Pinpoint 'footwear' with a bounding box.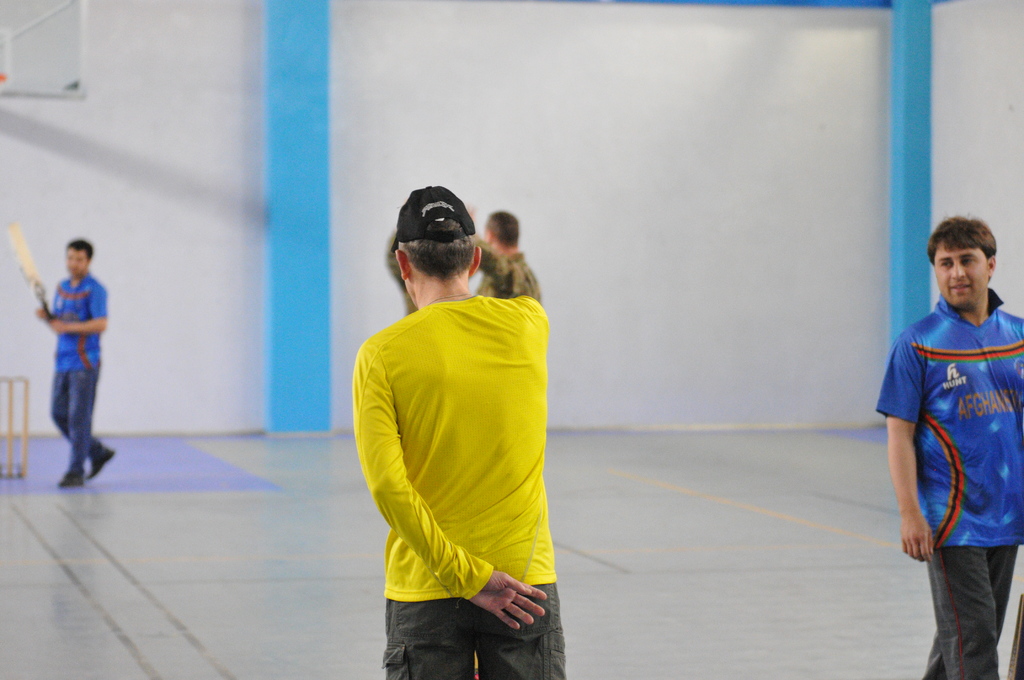
l=84, t=442, r=114, b=479.
